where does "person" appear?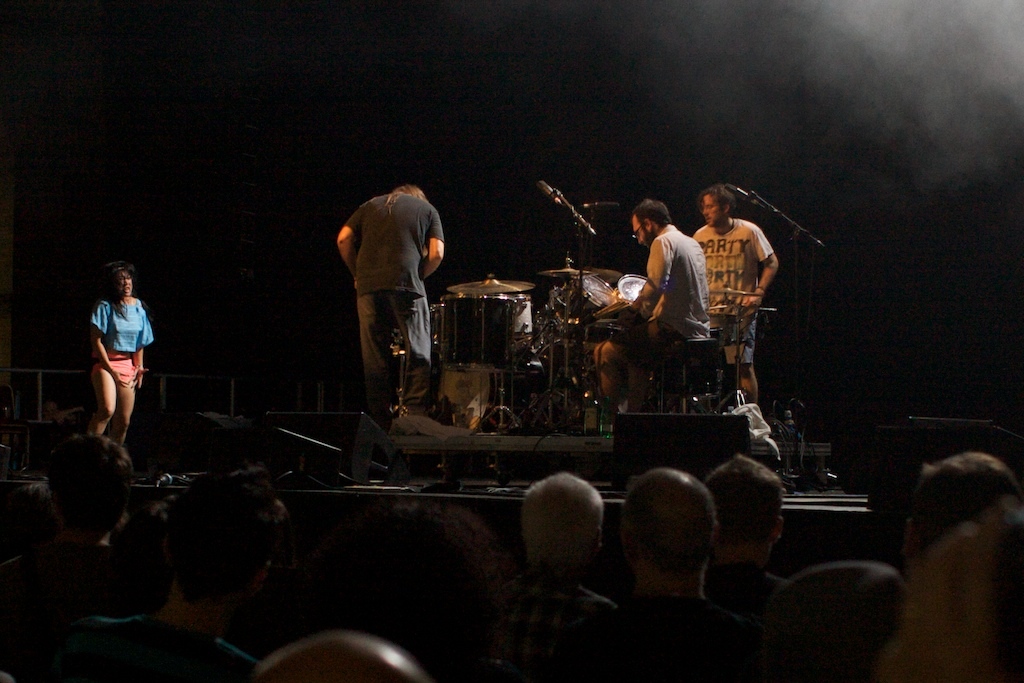
Appears at box=[340, 182, 446, 421].
